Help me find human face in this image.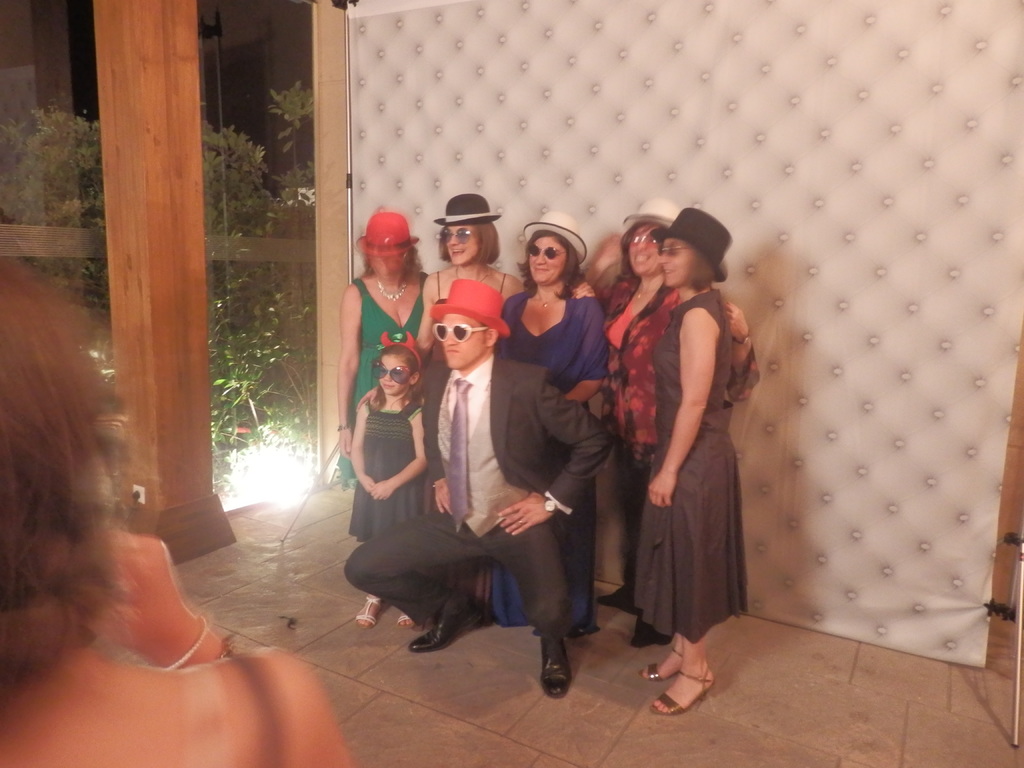
Found it: 658/236/689/286.
